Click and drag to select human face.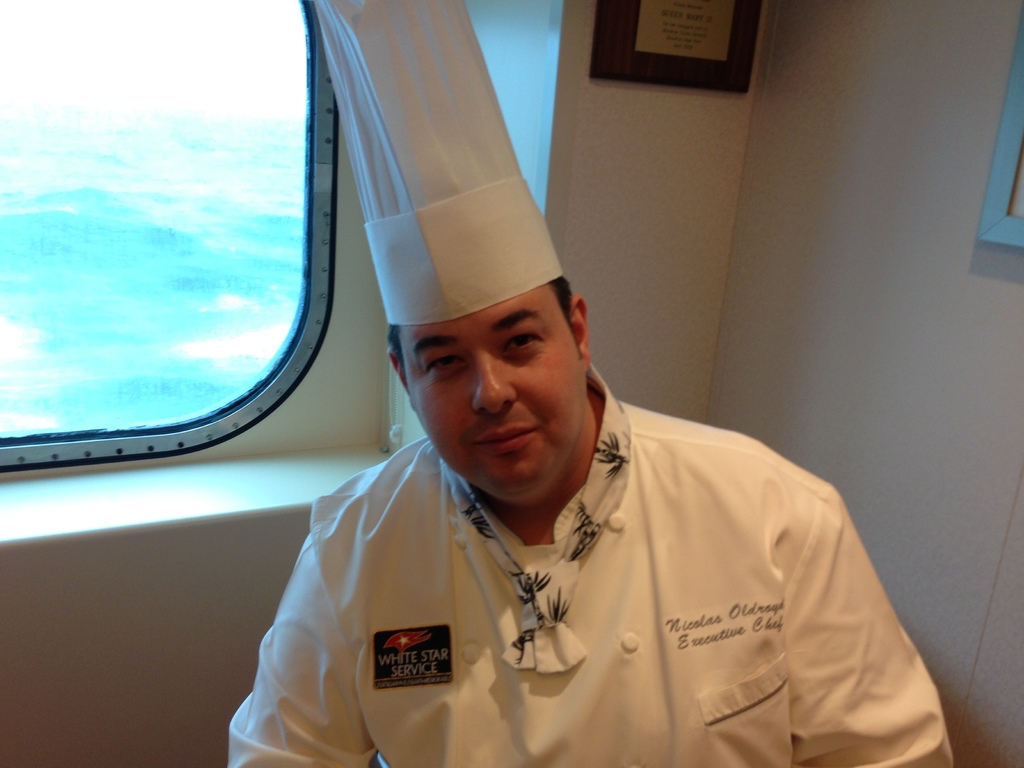
Selection: region(401, 279, 584, 504).
